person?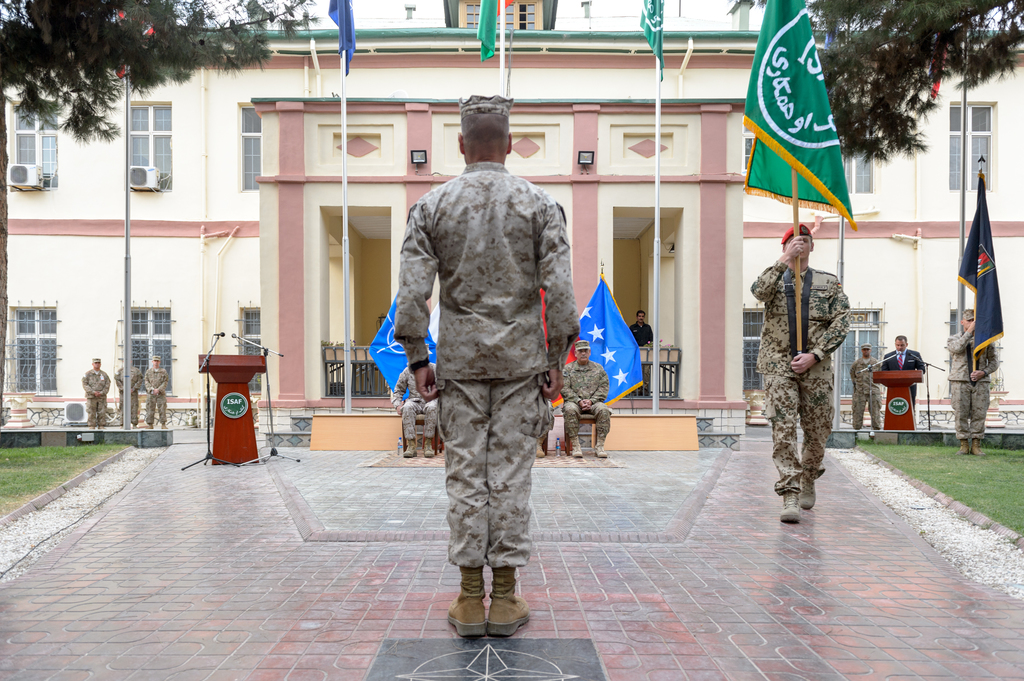
l=145, t=357, r=168, b=428
